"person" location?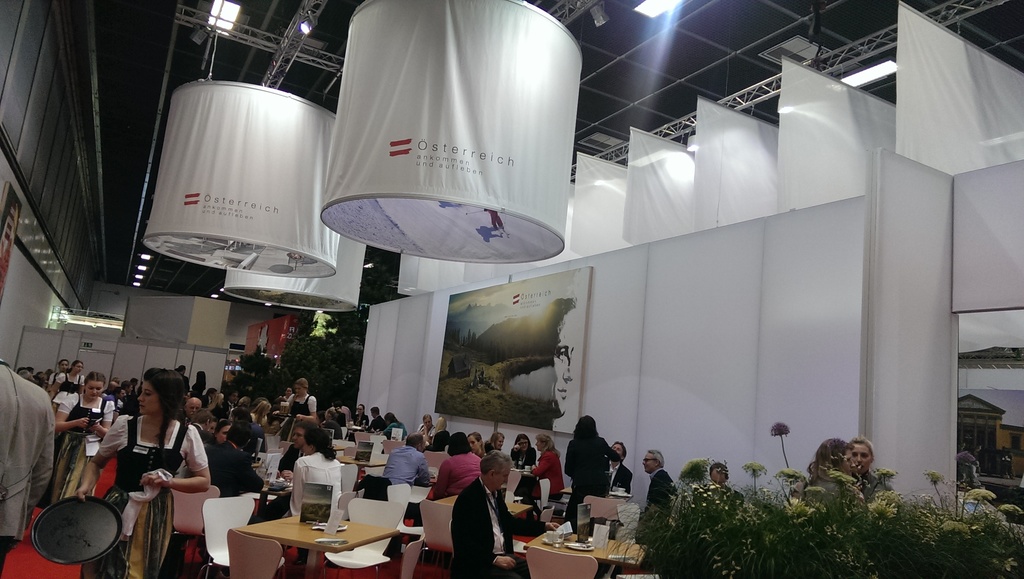
530 434 563 507
